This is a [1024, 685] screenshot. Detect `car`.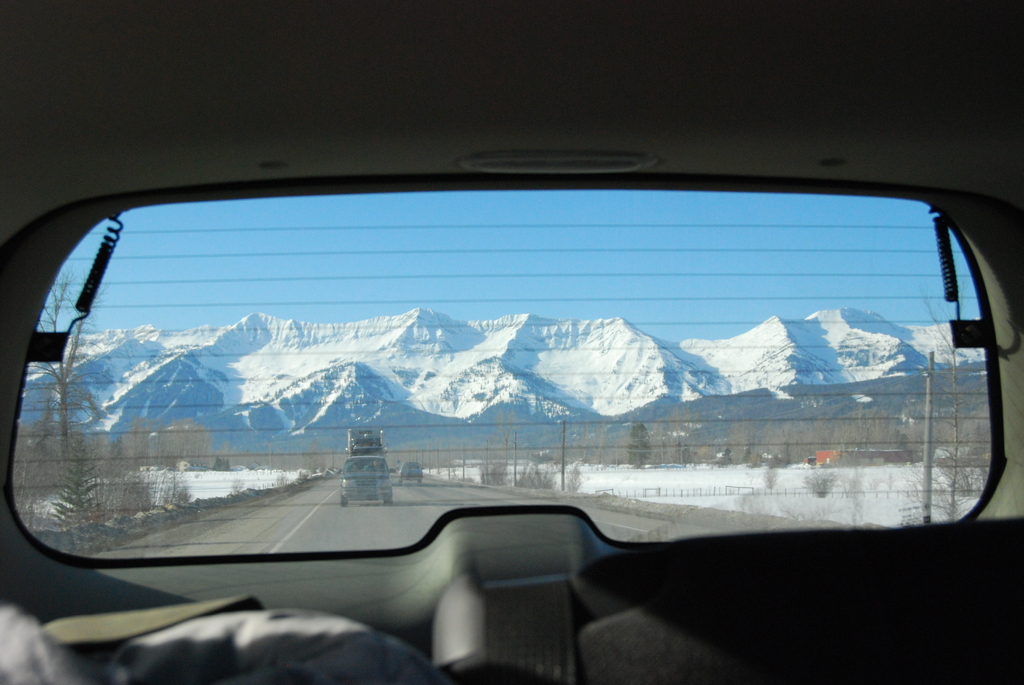
box=[0, 0, 1023, 684].
